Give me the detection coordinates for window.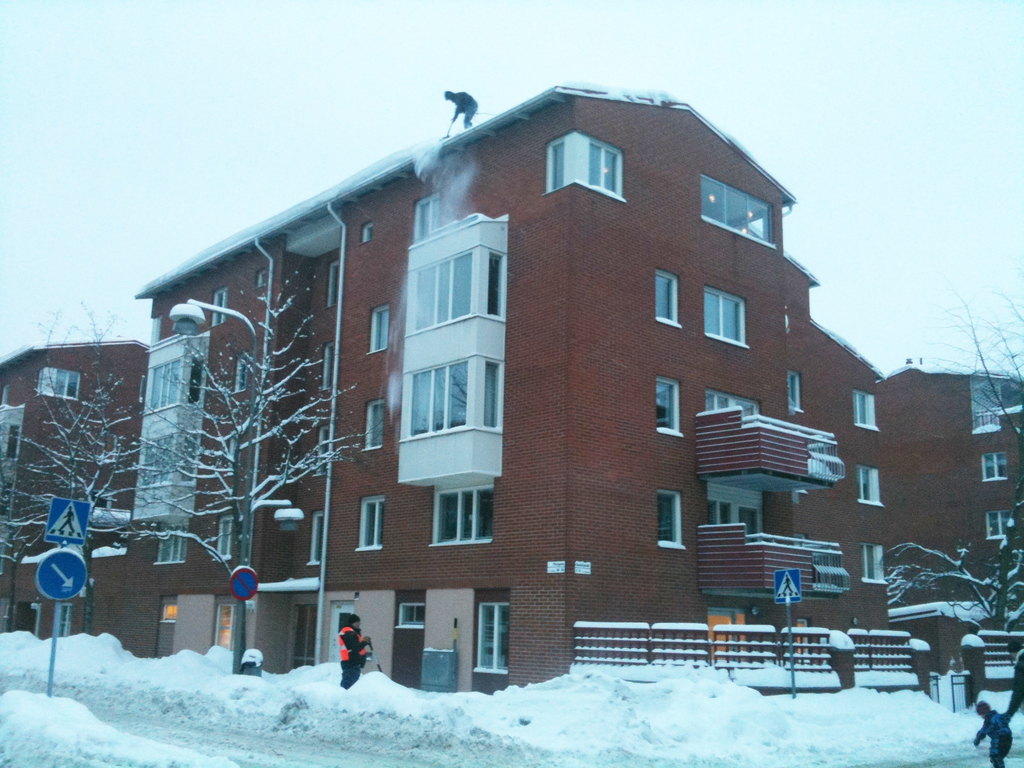
crop(657, 486, 686, 548).
